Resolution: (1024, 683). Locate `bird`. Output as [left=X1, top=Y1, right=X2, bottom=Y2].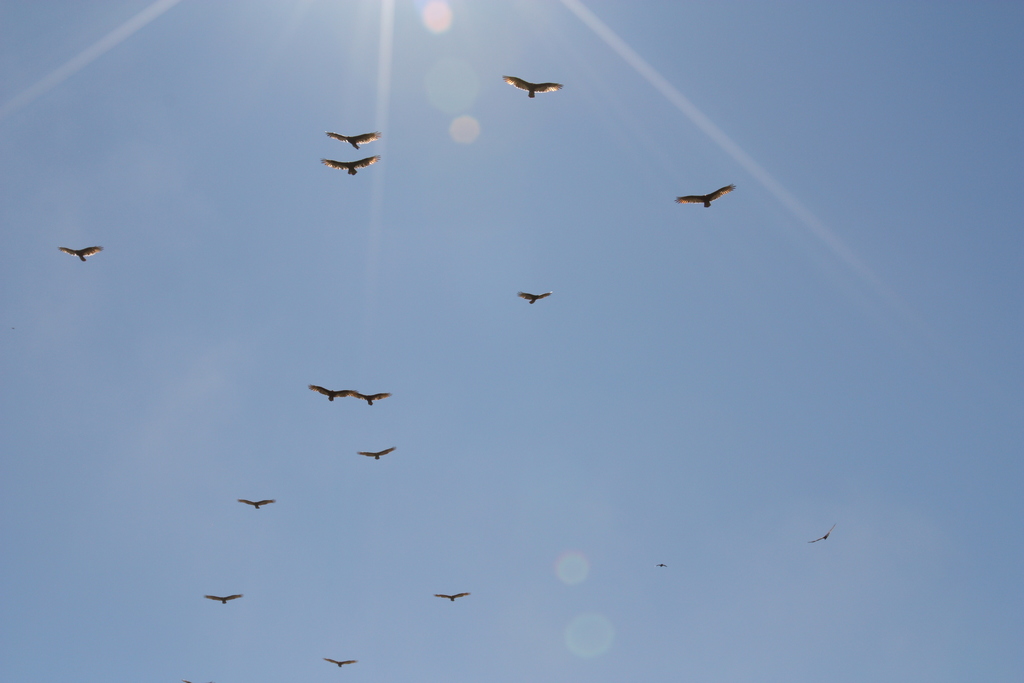
[left=207, top=597, right=243, bottom=609].
